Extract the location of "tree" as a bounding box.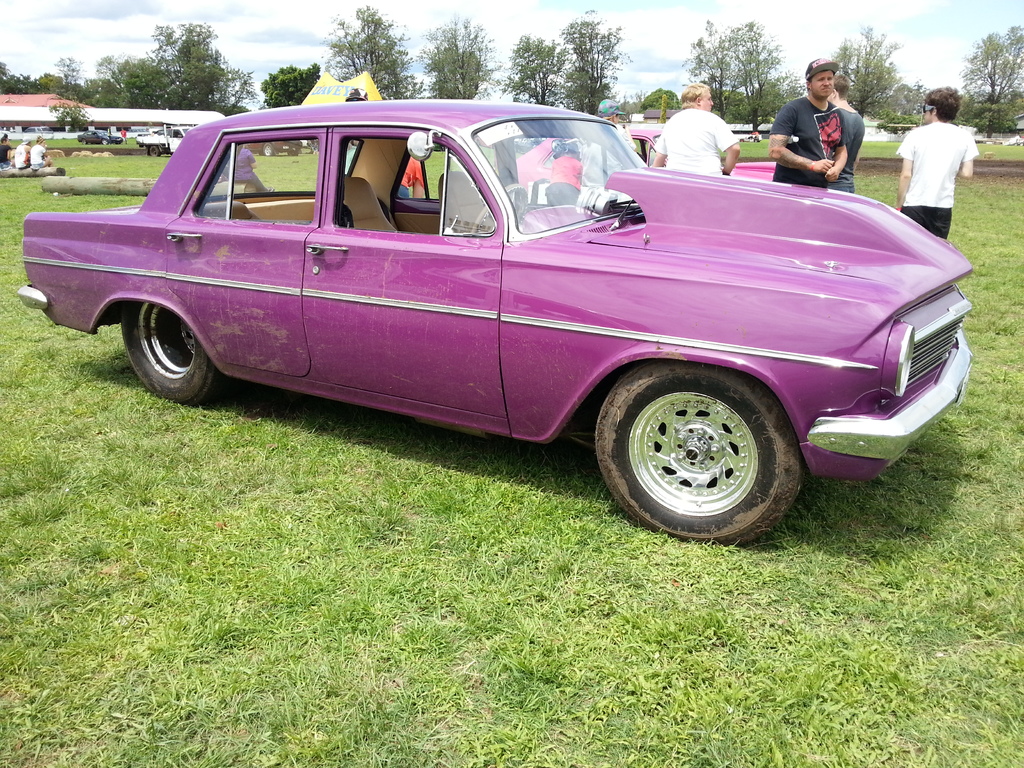
501 31 572 104.
